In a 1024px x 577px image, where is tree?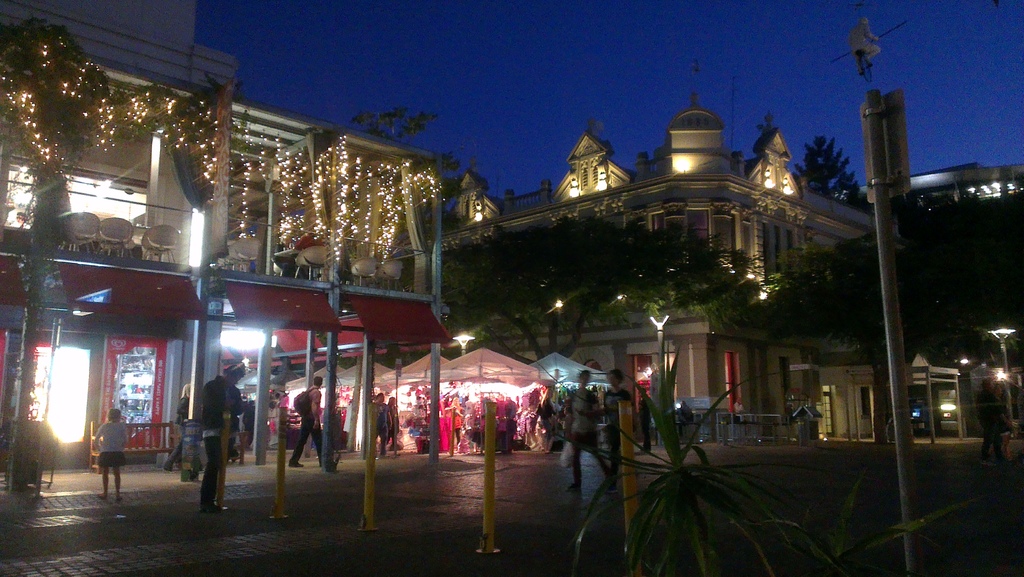
[351,101,464,189].
